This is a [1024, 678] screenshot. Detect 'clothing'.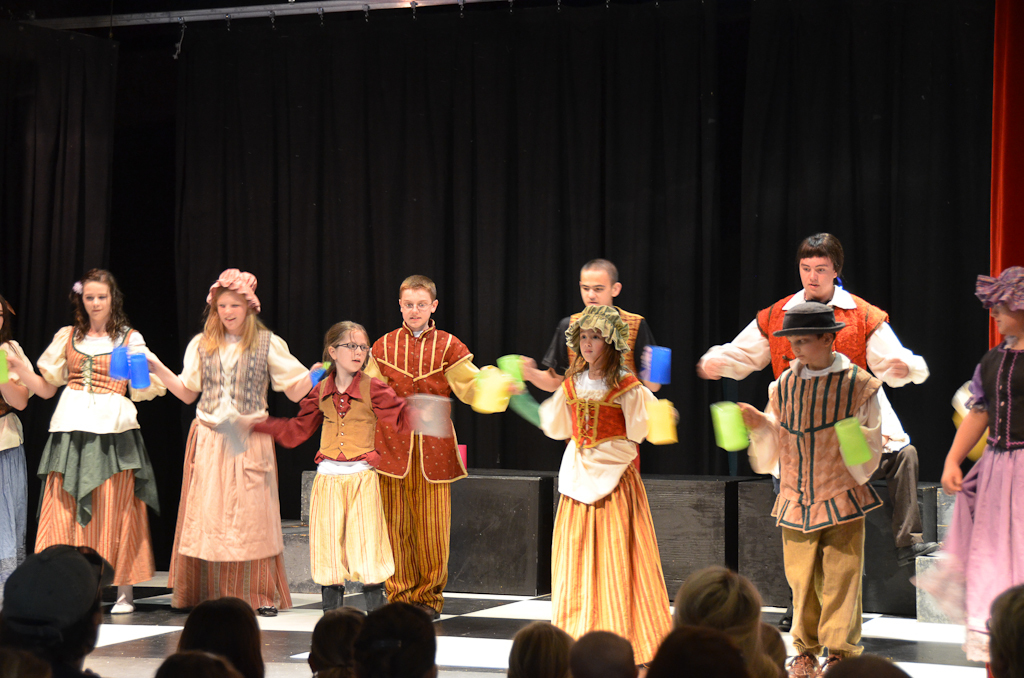
930,344,1009,653.
